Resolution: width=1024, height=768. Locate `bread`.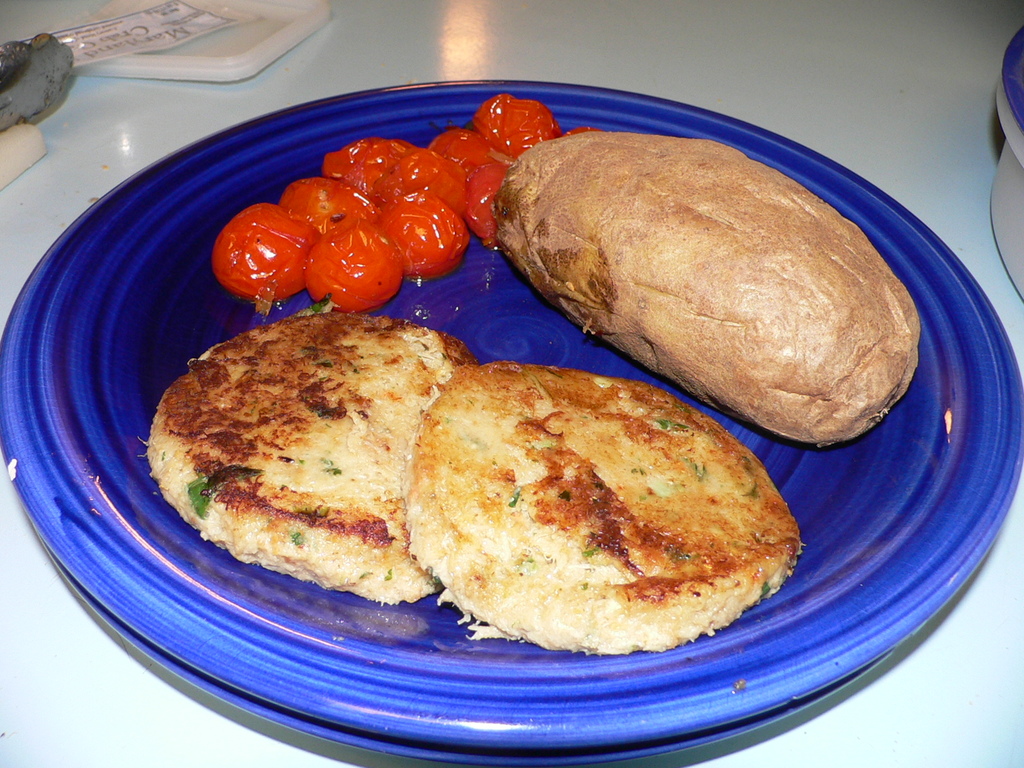
(143,293,472,601).
